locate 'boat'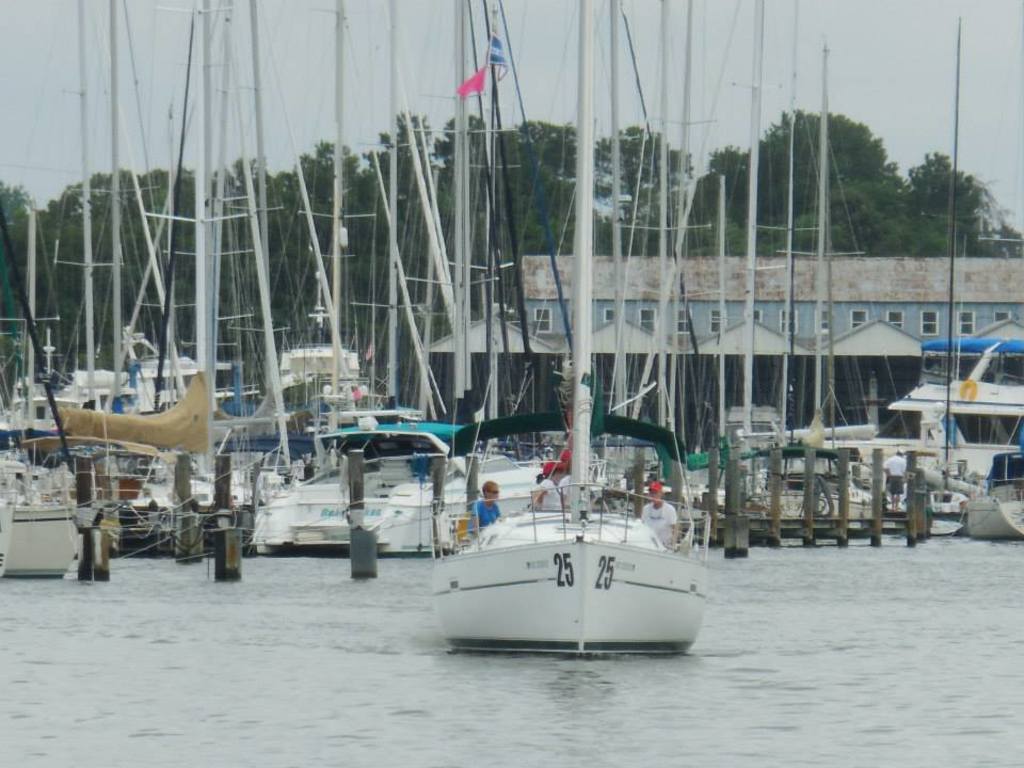
{"x1": 265, "y1": 204, "x2": 396, "y2": 438}
